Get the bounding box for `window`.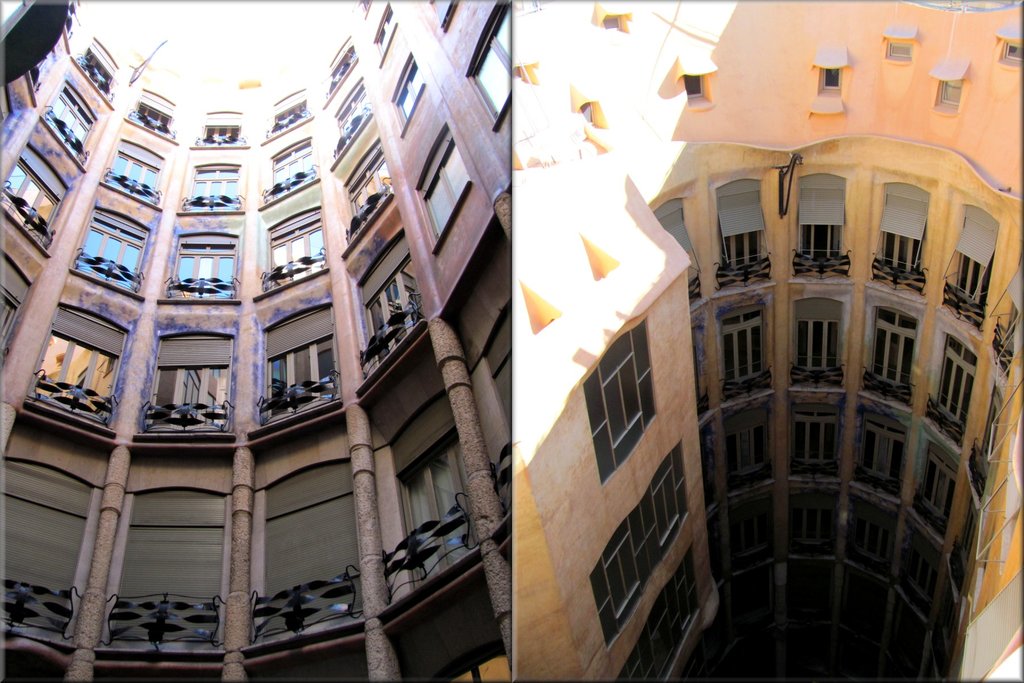
<box>874,231,925,274</box>.
